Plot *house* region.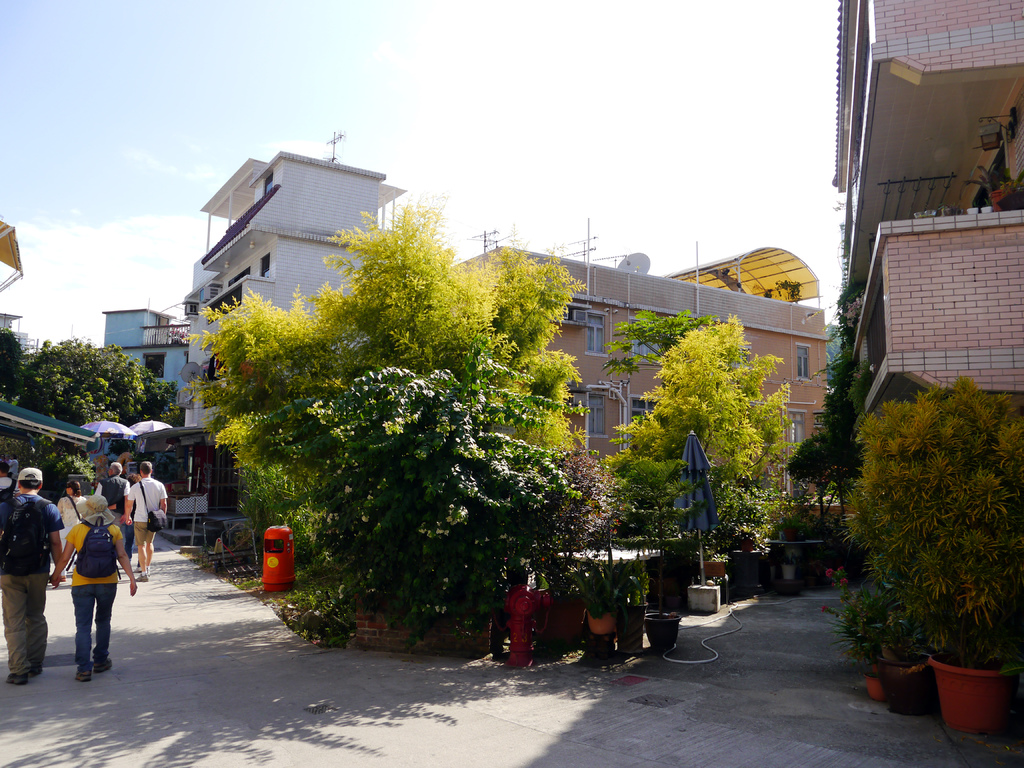
Plotted at bbox(456, 220, 829, 508).
